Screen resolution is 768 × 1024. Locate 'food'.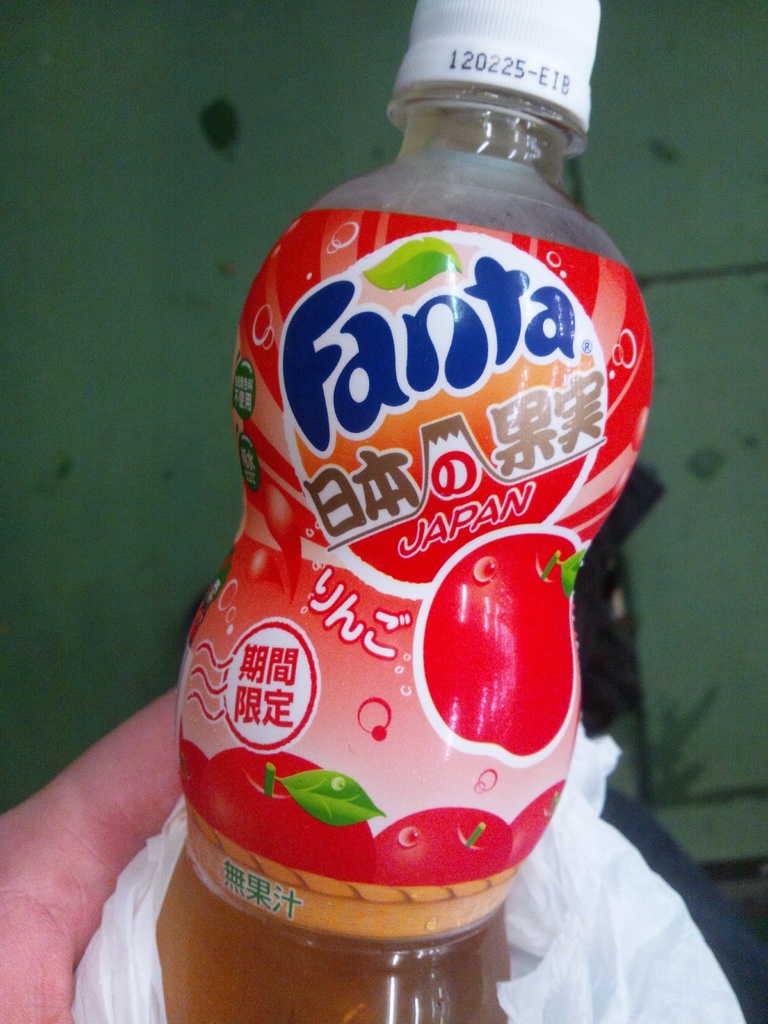
[left=152, top=851, right=514, bottom=1021].
